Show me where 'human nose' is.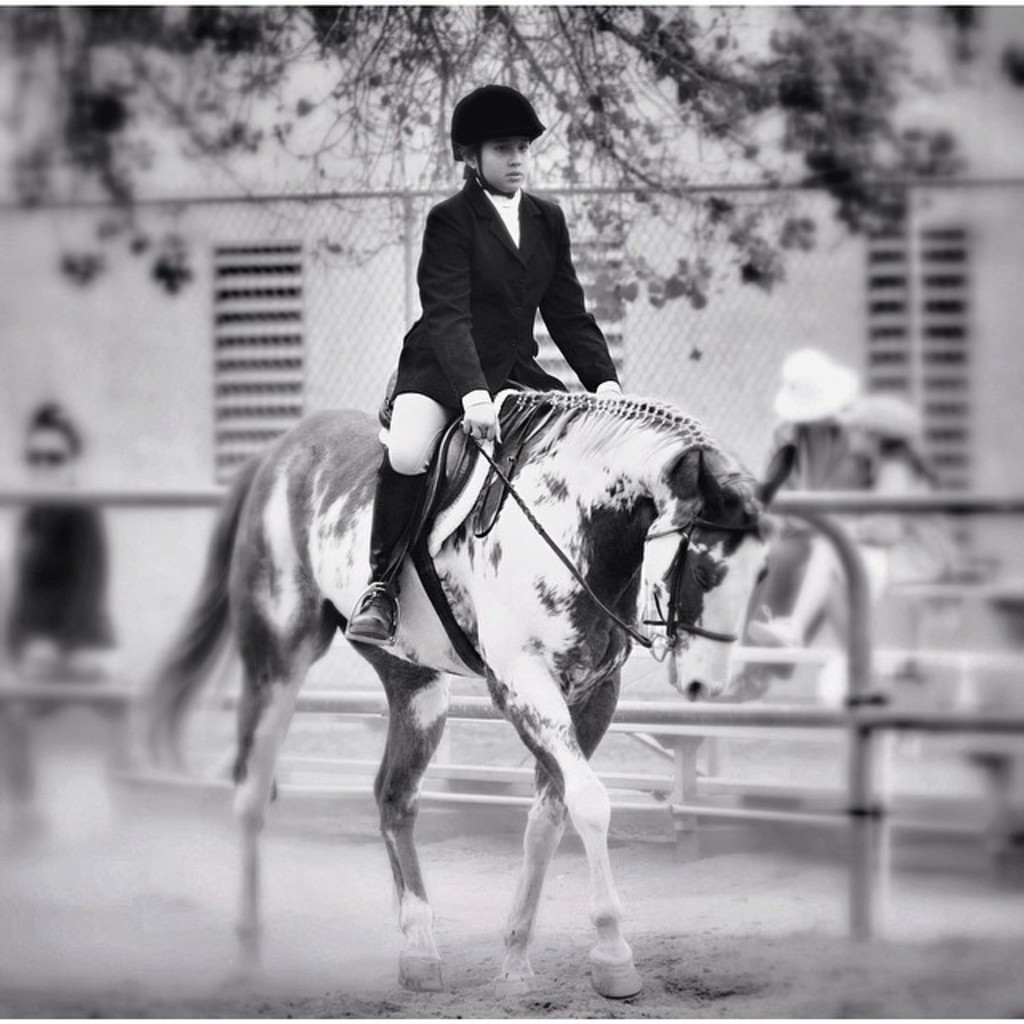
'human nose' is at (510, 147, 523, 163).
